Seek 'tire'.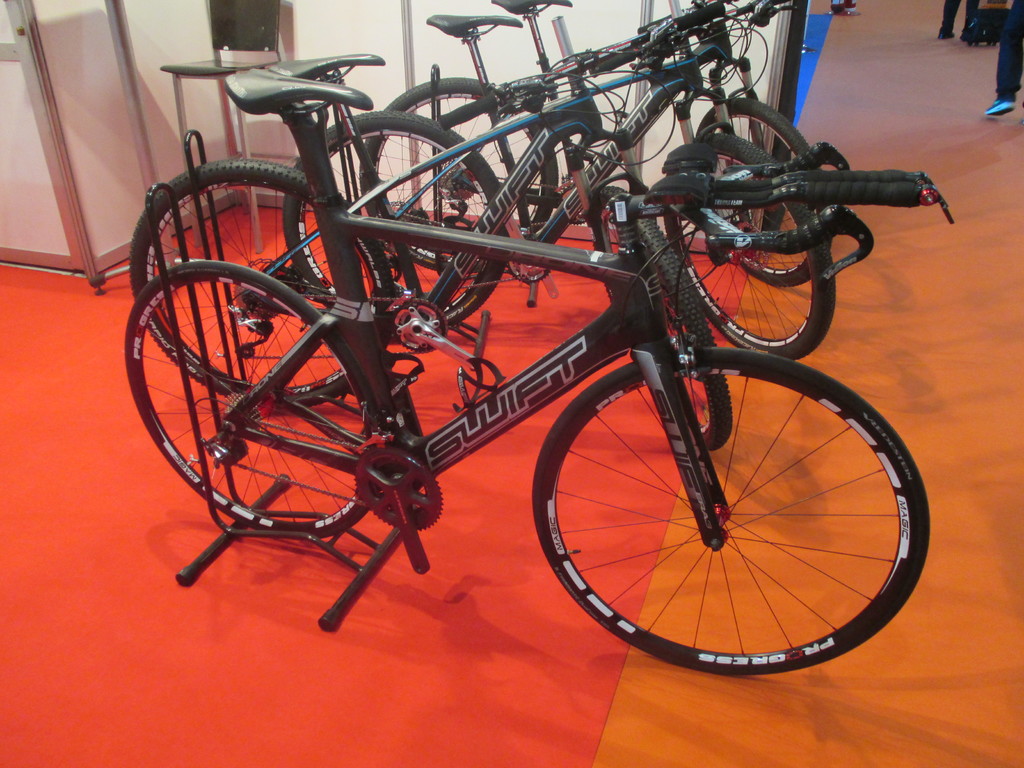
<bbox>124, 258, 386, 534</bbox>.
